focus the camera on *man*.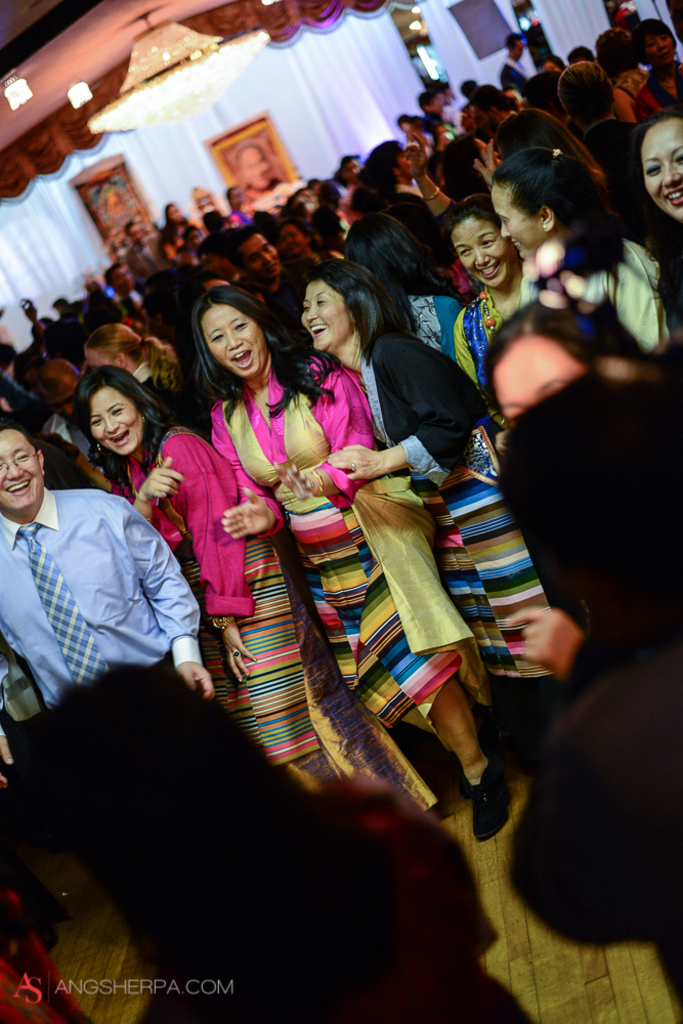
Focus region: locate(221, 228, 318, 333).
